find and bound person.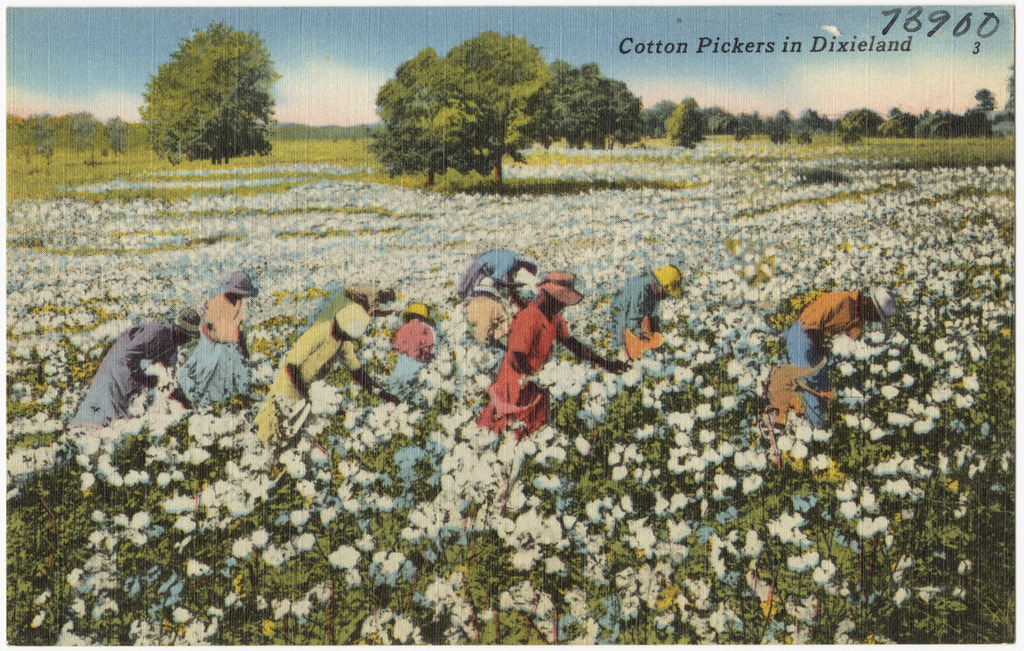
Bound: [x1=239, y1=299, x2=401, y2=445].
